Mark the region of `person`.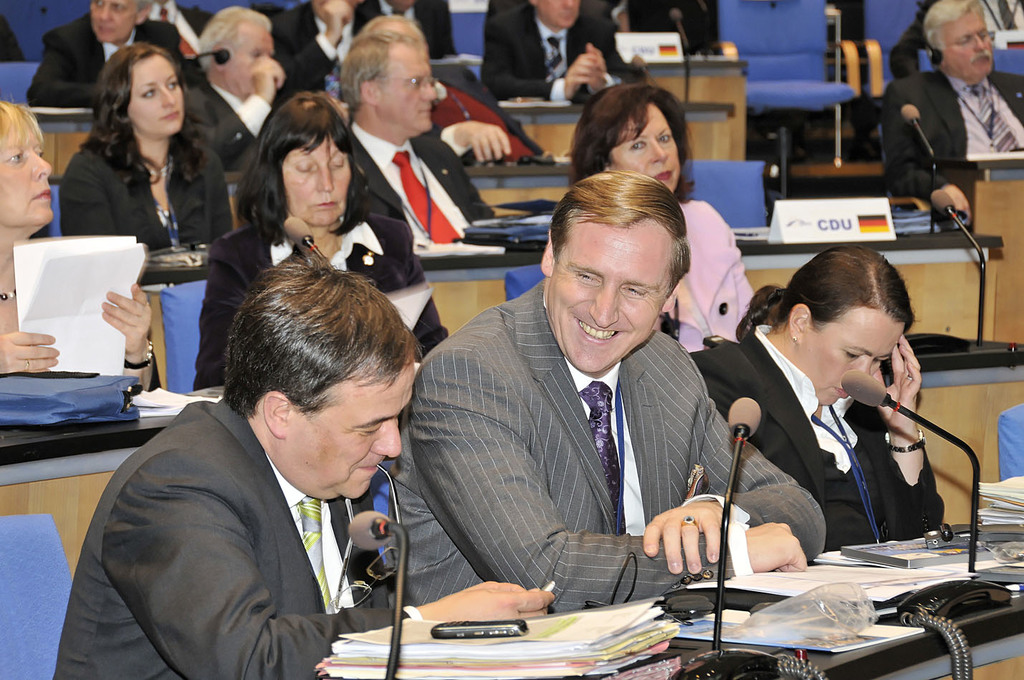
Region: <region>480, 0, 626, 98</region>.
